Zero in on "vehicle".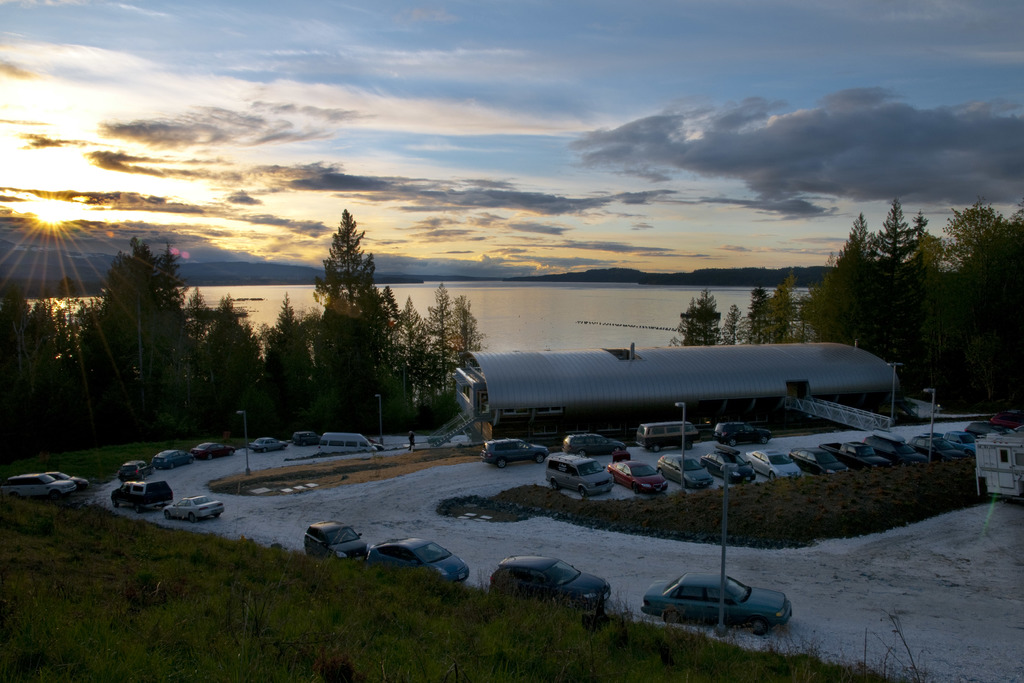
Zeroed in: (left=608, top=458, right=672, bottom=497).
